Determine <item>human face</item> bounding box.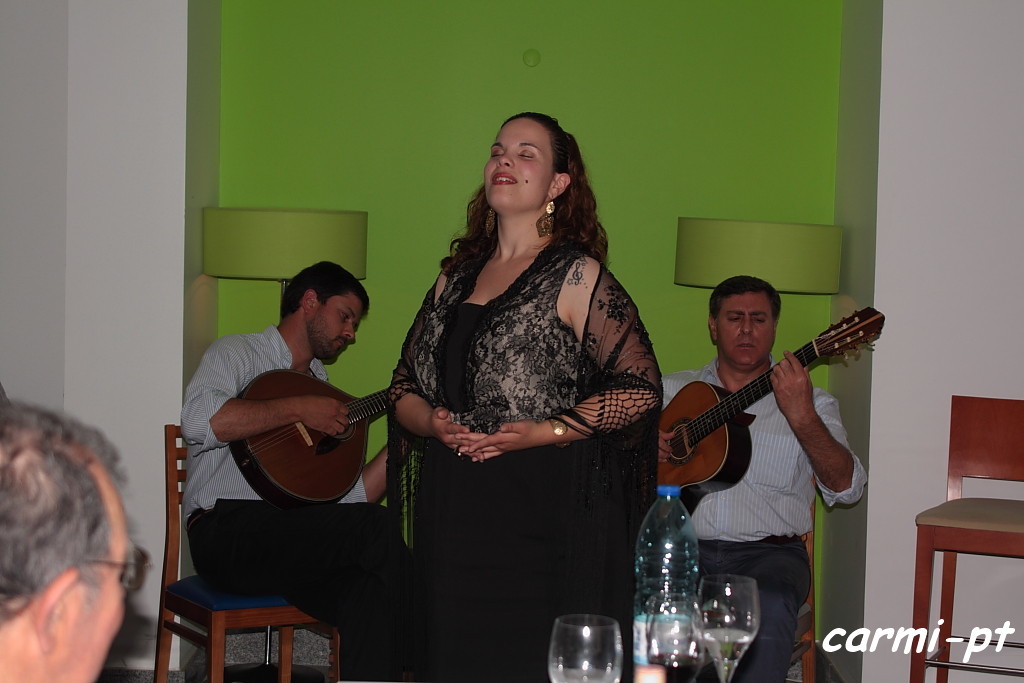
Determined: bbox(306, 302, 359, 369).
